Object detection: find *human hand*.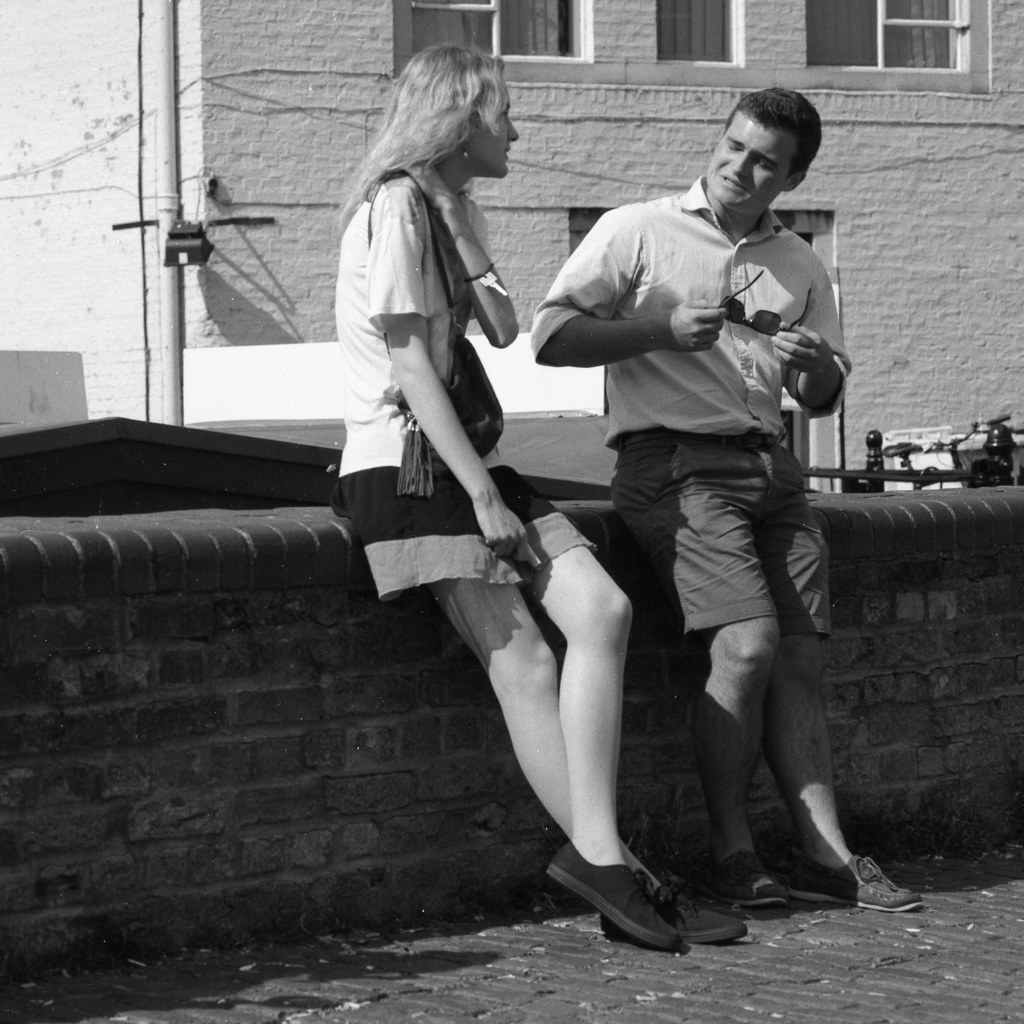
[772,320,835,376].
